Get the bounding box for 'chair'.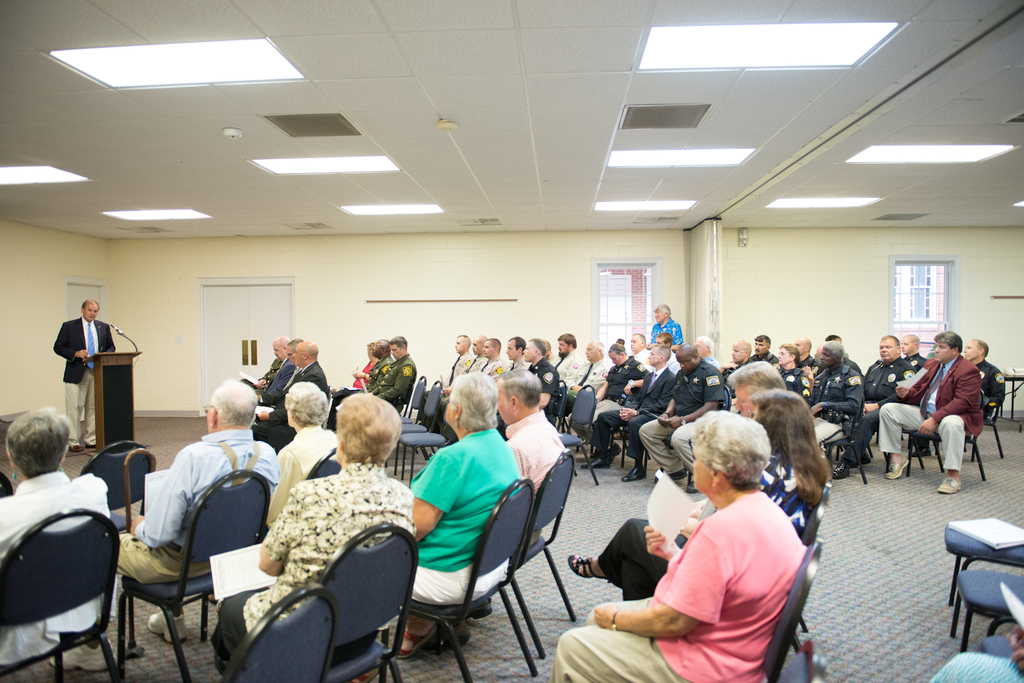
bbox=(401, 421, 452, 485).
